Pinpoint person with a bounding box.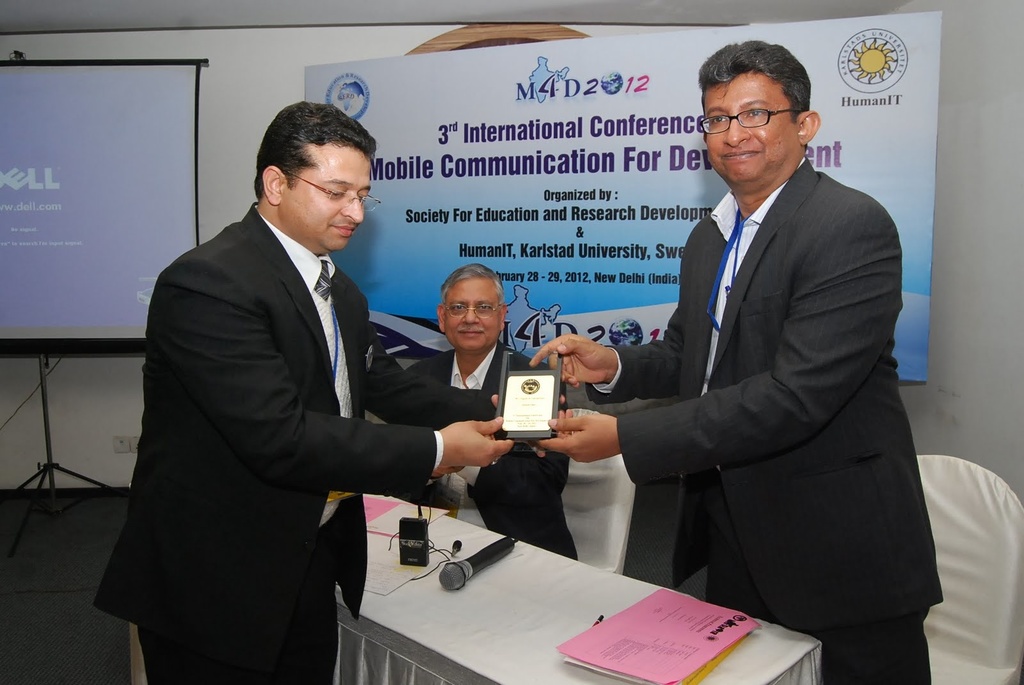
box(397, 264, 580, 559).
